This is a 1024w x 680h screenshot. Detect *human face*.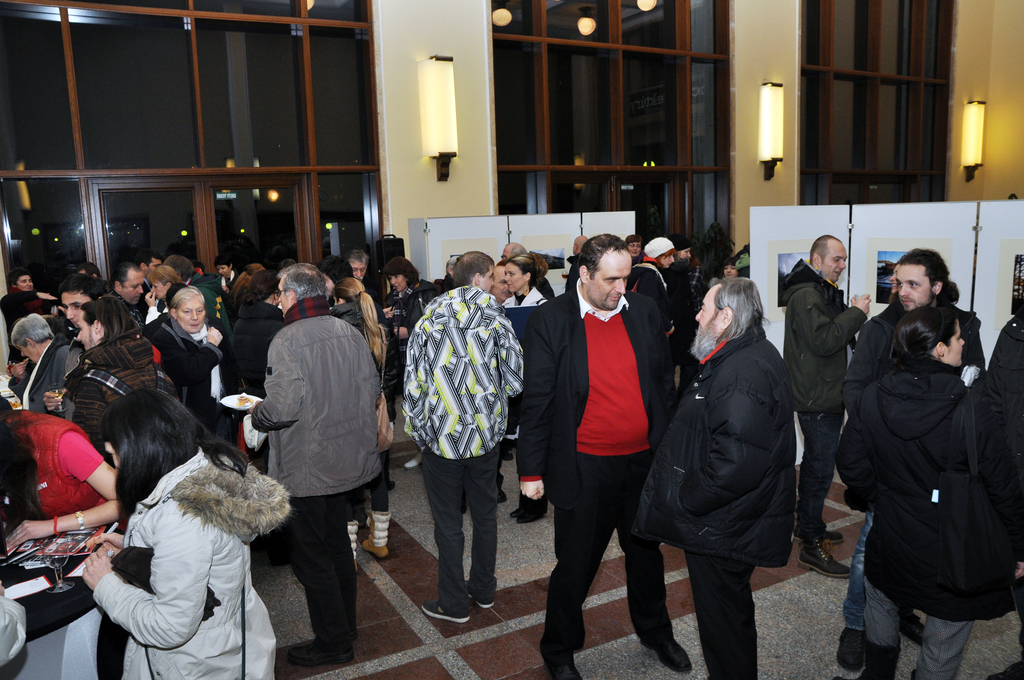
left=77, top=311, right=104, bottom=343.
